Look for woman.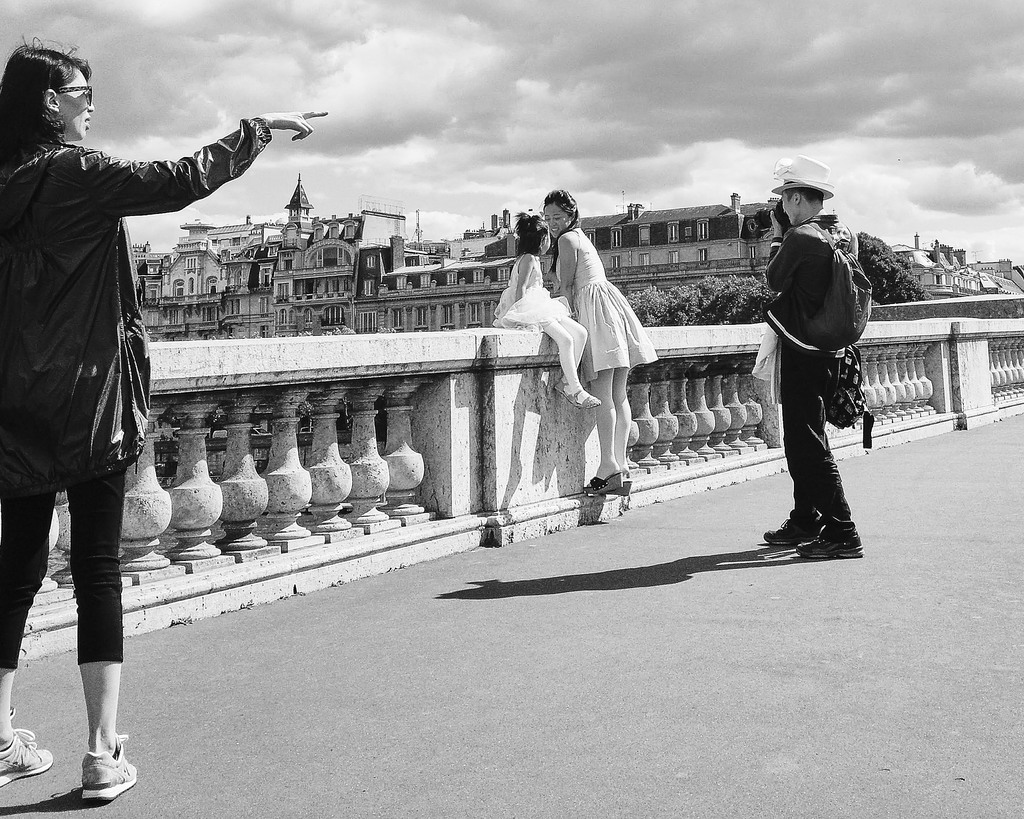
Found: {"left": 516, "top": 187, "right": 657, "bottom": 490}.
